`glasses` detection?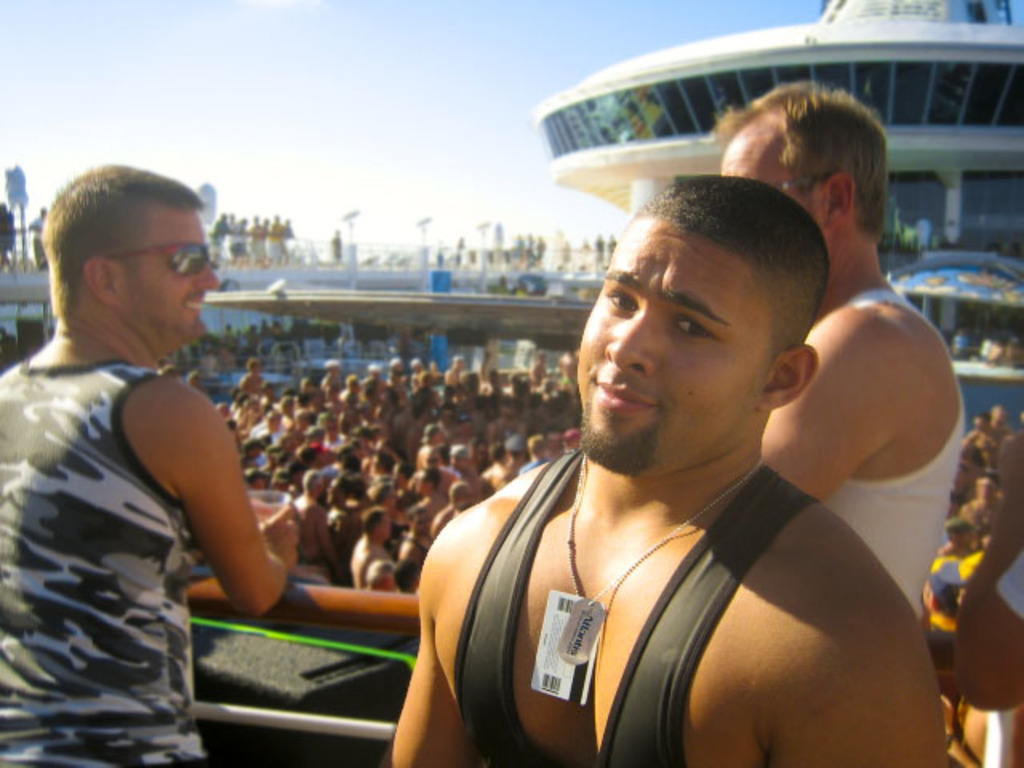
bbox=[64, 242, 202, 293]
